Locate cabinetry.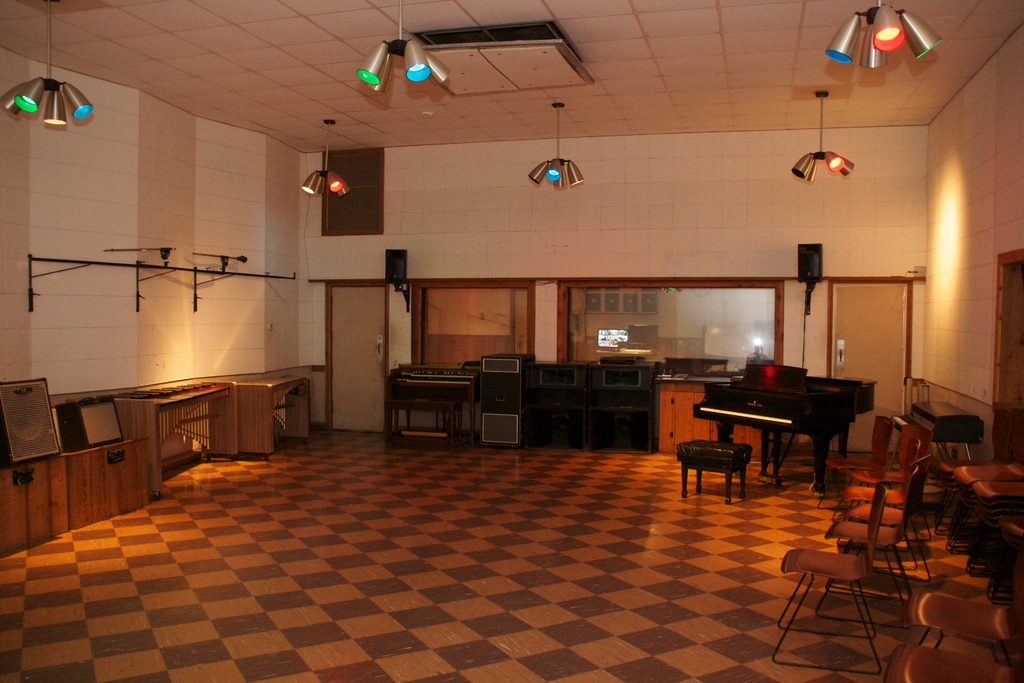
Bounding box: [x1=714, y1=365, x2=797, y2=454].
